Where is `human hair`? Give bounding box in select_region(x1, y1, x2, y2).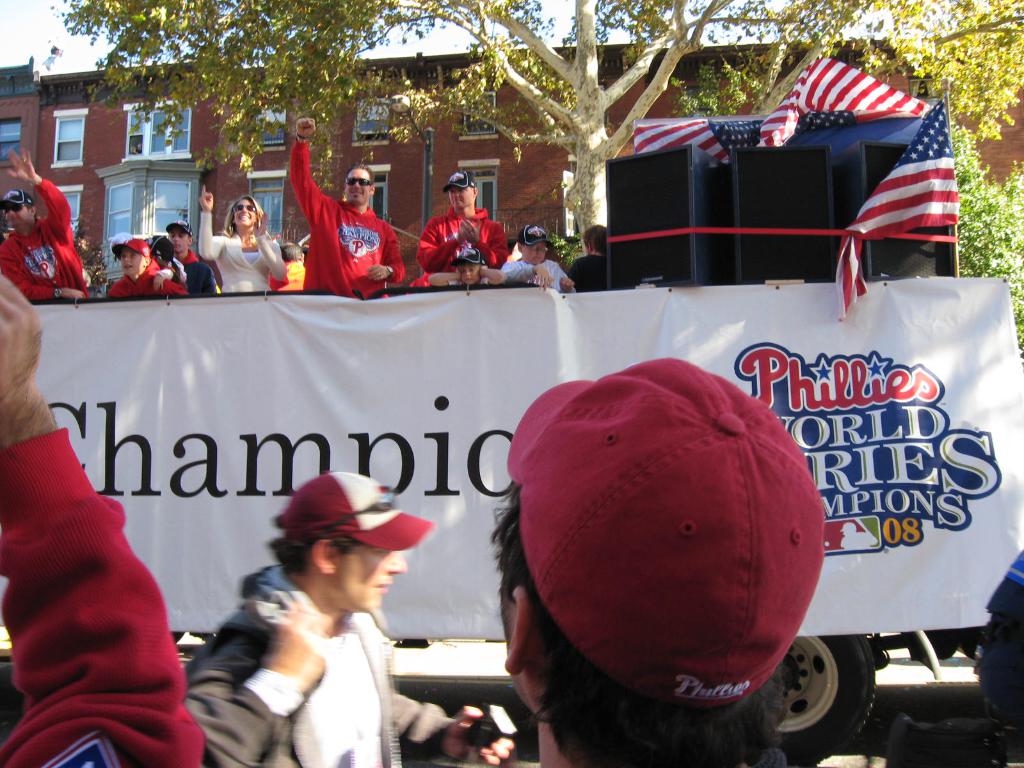
select_region(481, 481, 796, 767).
